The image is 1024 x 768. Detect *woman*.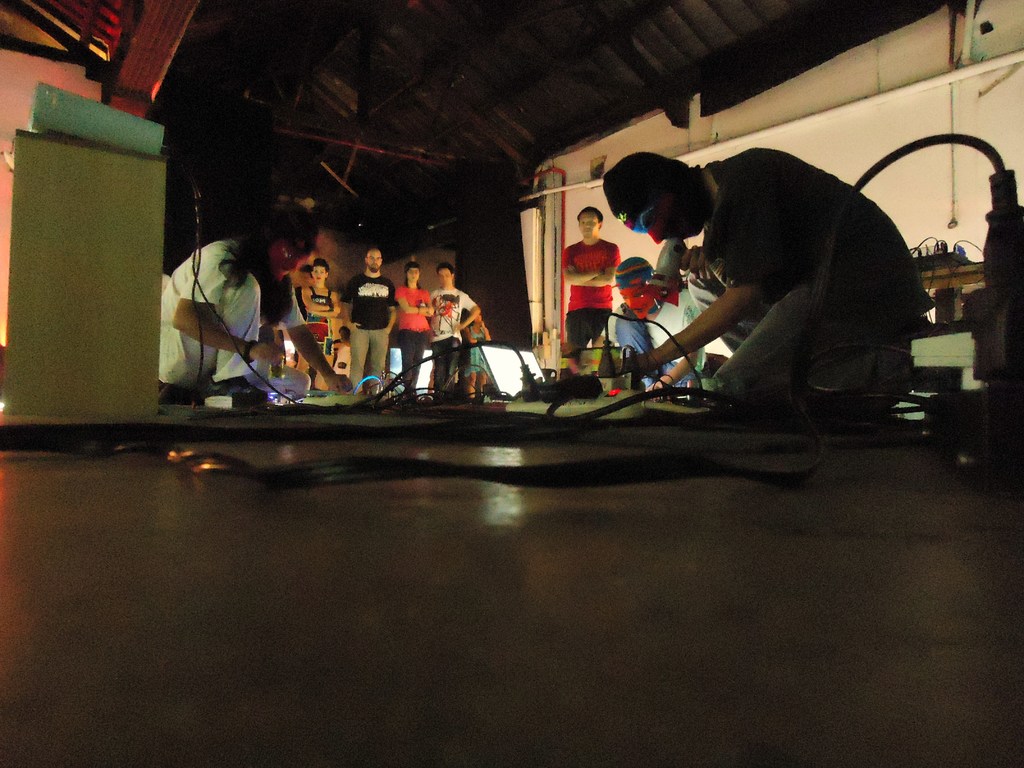
Detection: {"x1": 179, "y1": 225, "x2": 327, "y2": 399}.
